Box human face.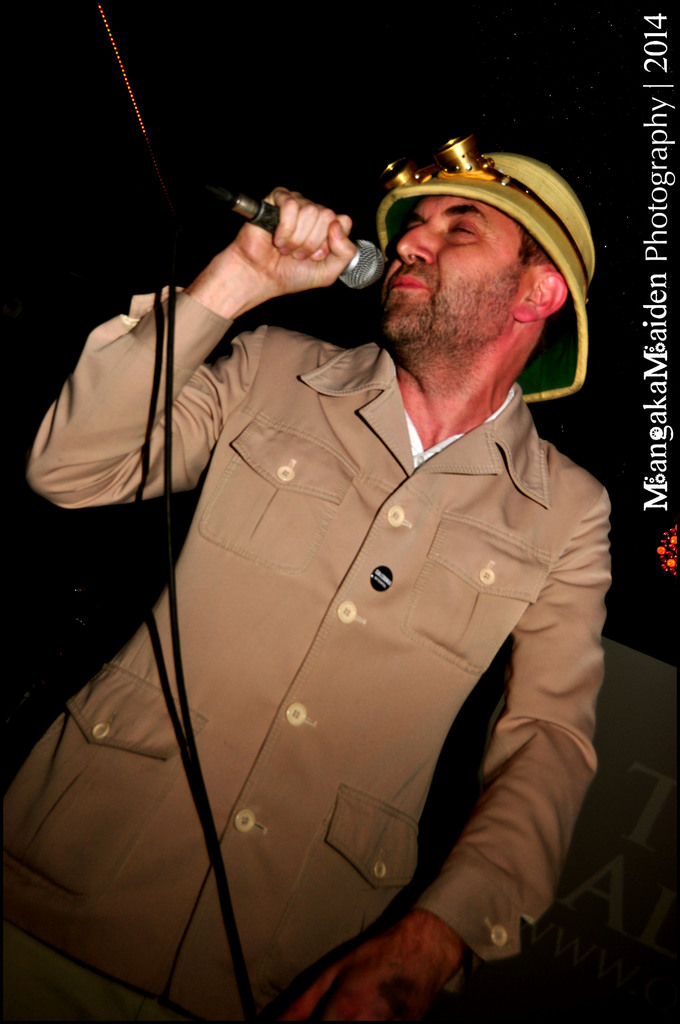
detection(374, 197, 530, 369).
